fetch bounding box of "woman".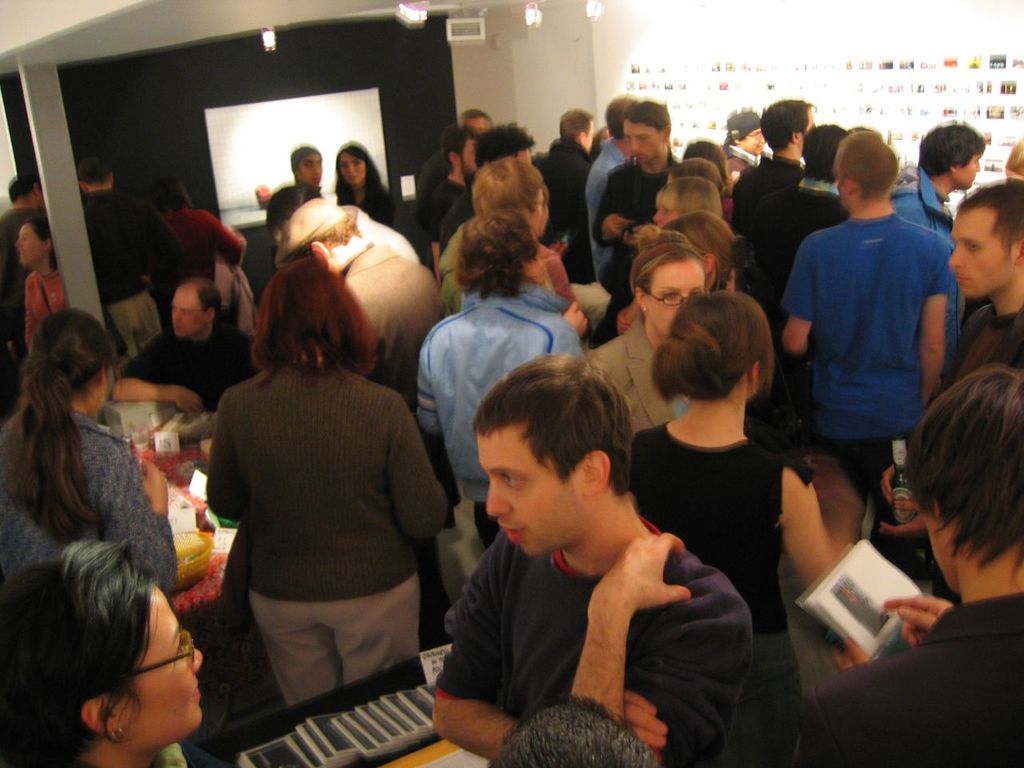
Bbox: select_region(586, 227, 709, 442).
